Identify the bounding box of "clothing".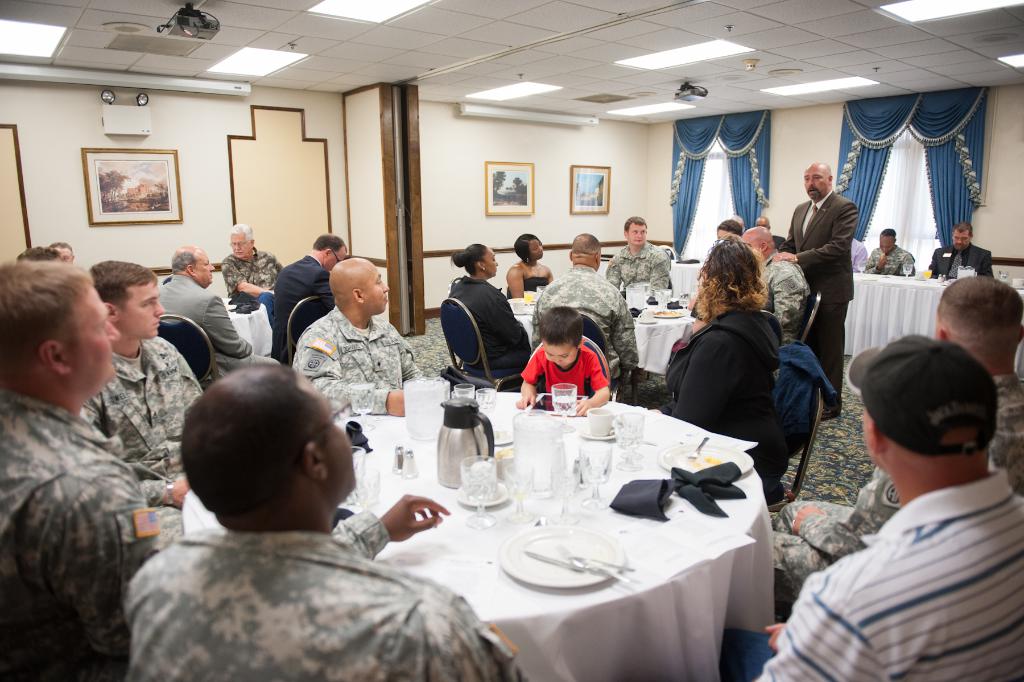
crop(291, 313, 428, 407).
